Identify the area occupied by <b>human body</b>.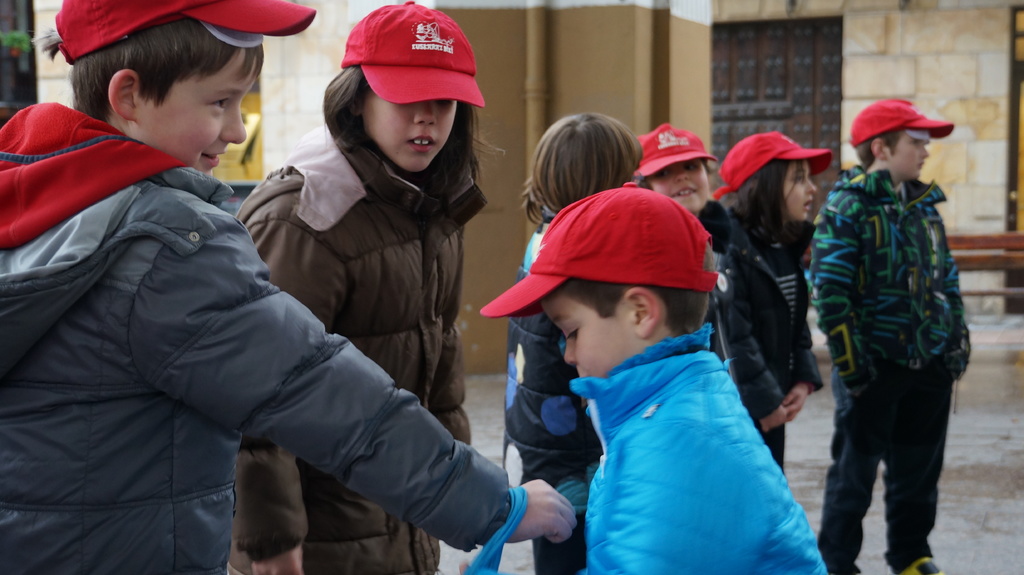
Area: [712, 210, 815, 477].
